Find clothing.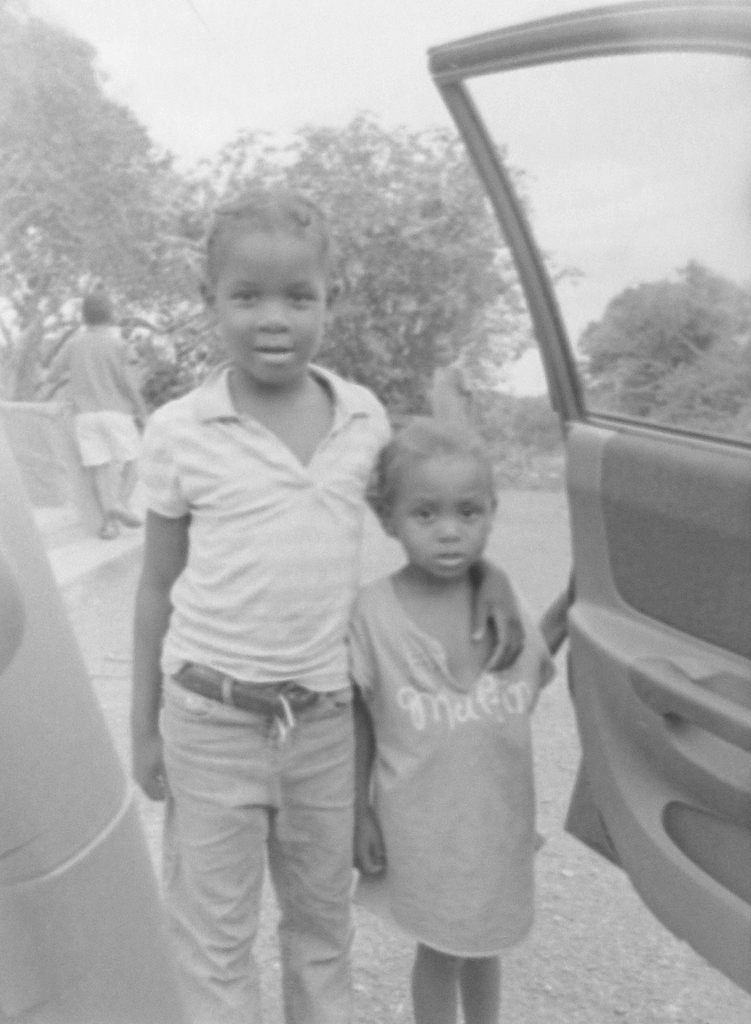
left=344, top=571, right=553, bottom=957.
